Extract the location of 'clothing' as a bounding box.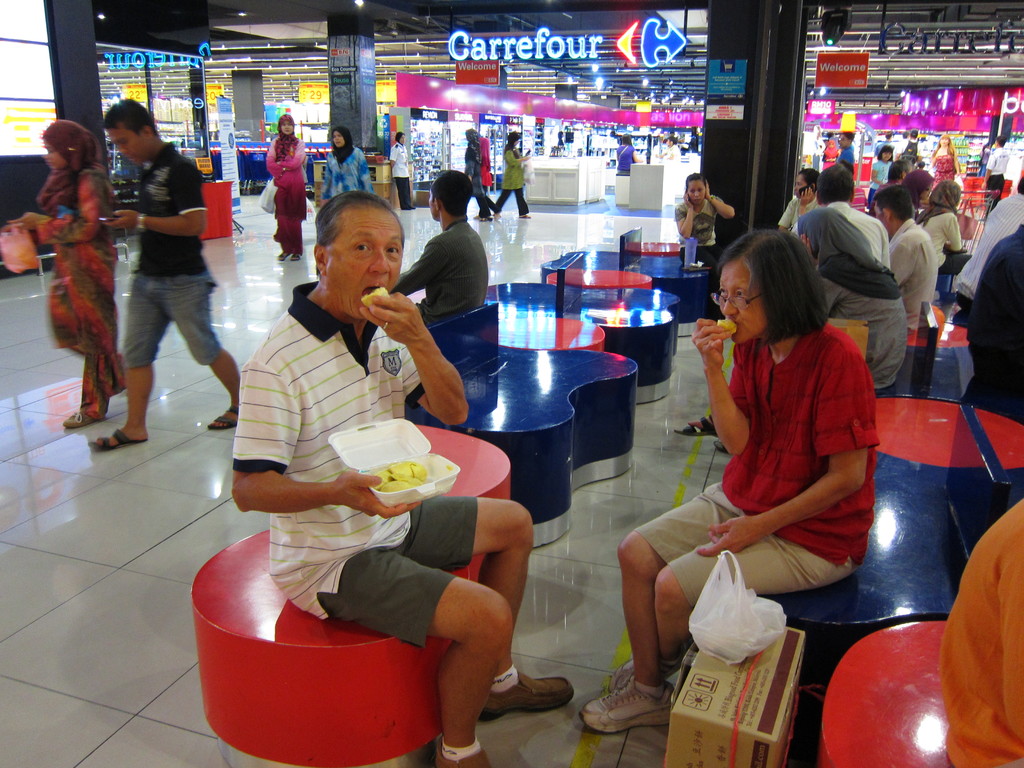
box=[920, 180, 967, 262].
